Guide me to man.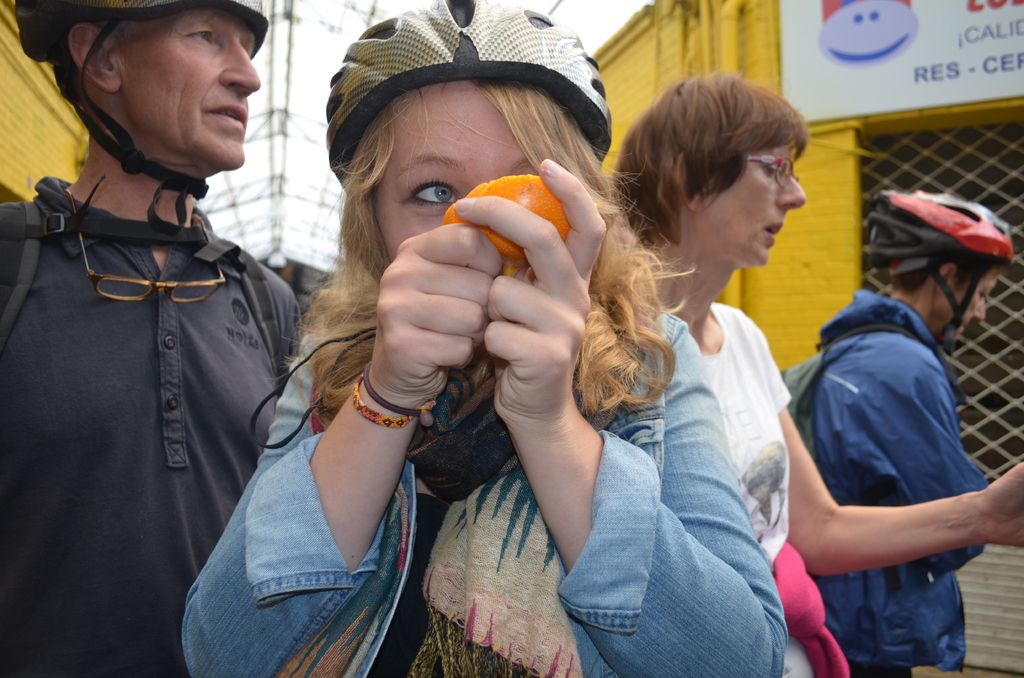
Guidance: [1,0,305,677].
